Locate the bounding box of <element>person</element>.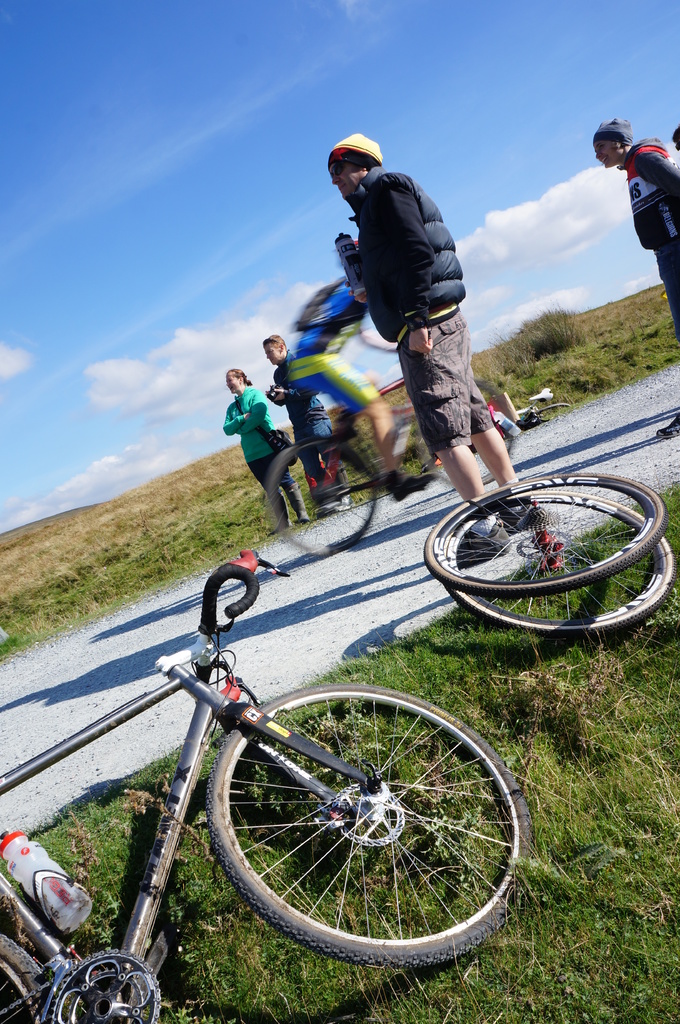
Bounding box: [x1=259, y1=330, x2=357, y2=510].
